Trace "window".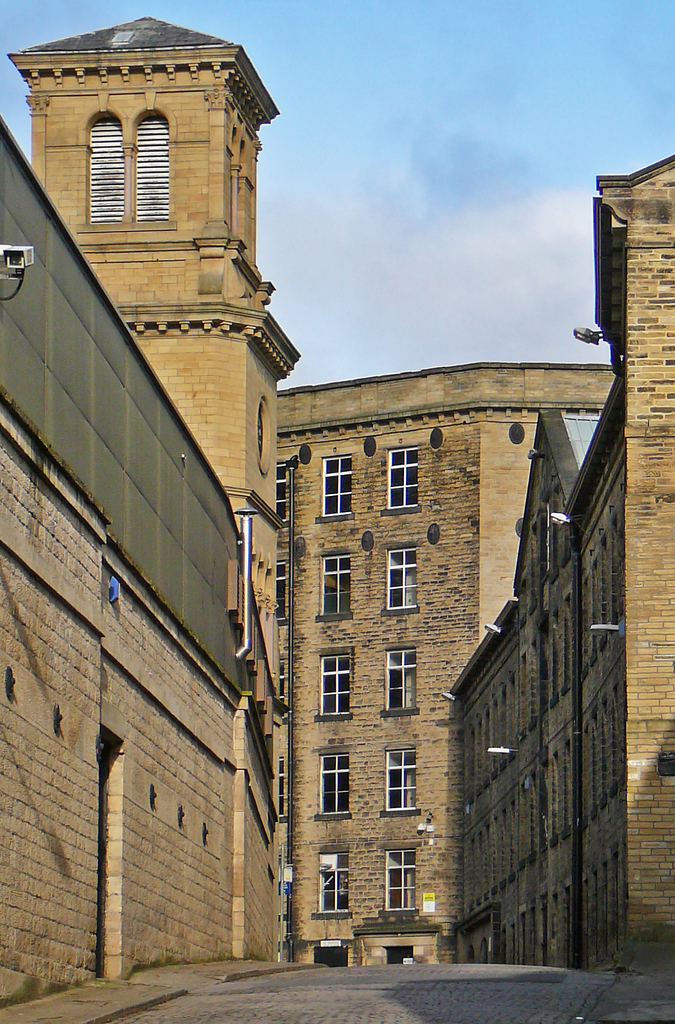
Traced to Rect(124, 103, 179, 233).
